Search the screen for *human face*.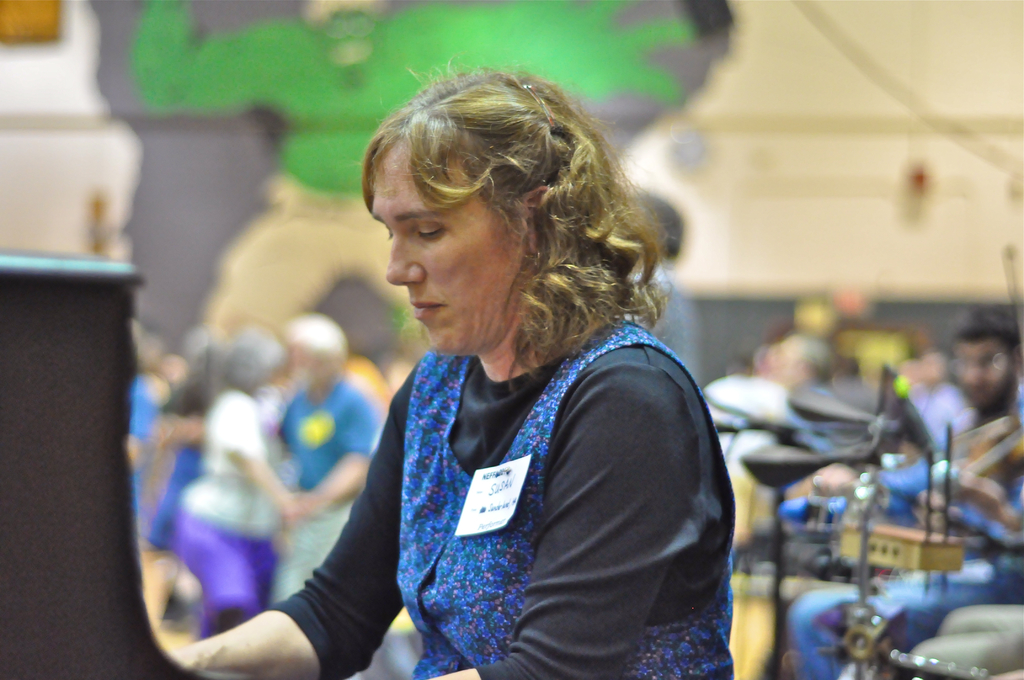
Found at (368, 142, 534, 354).
